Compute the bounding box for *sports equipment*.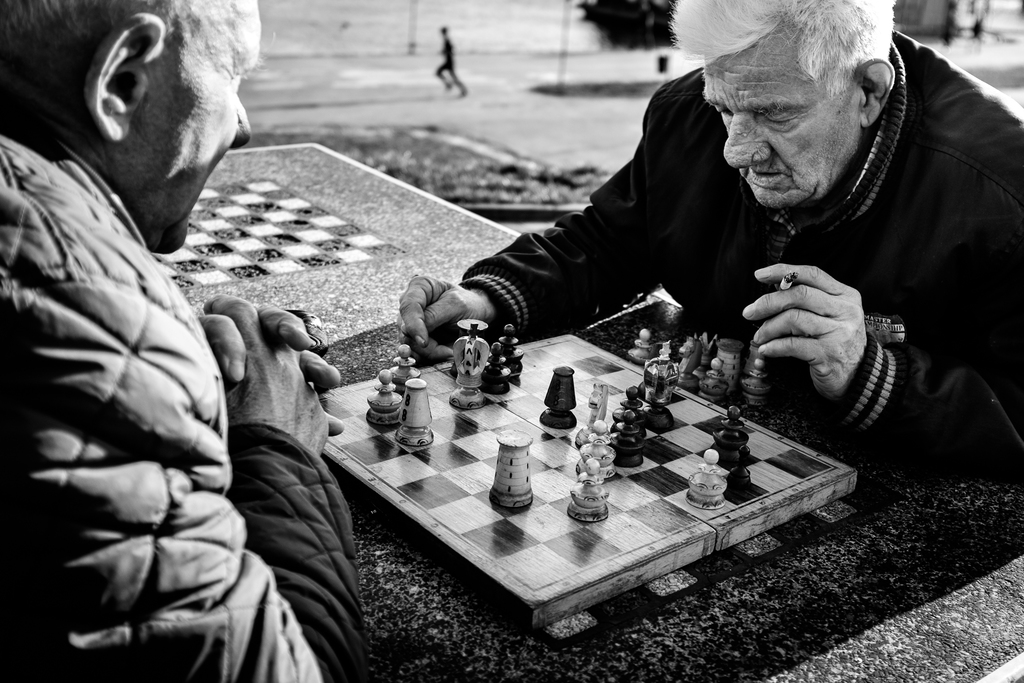
<box>446,315,483,415</box>.
